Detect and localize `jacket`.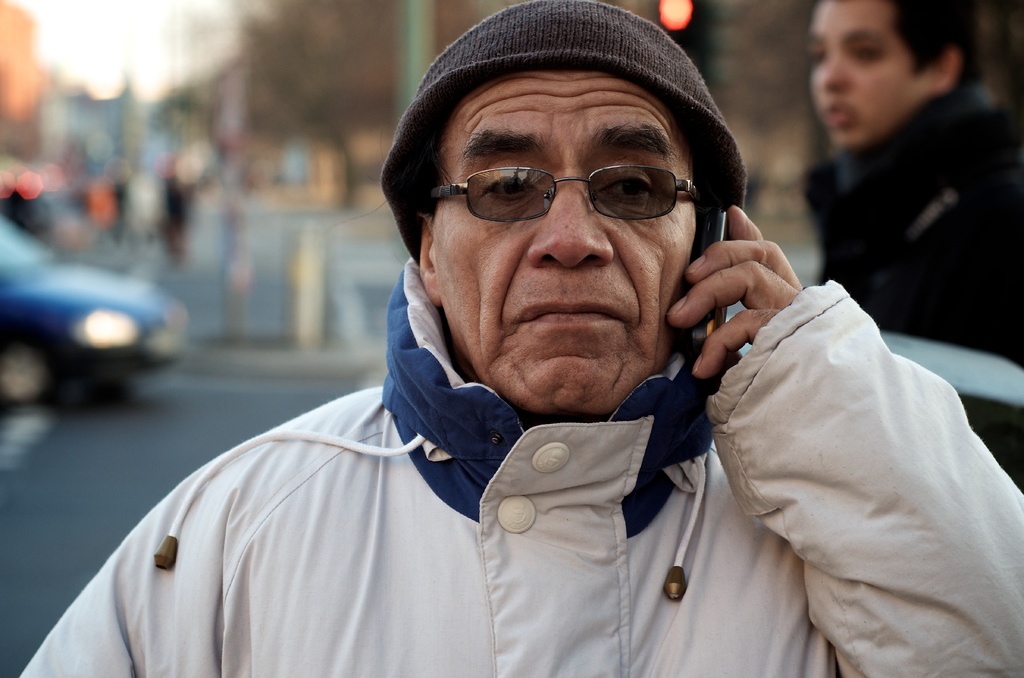
Localized at [19,249,1023,677].
